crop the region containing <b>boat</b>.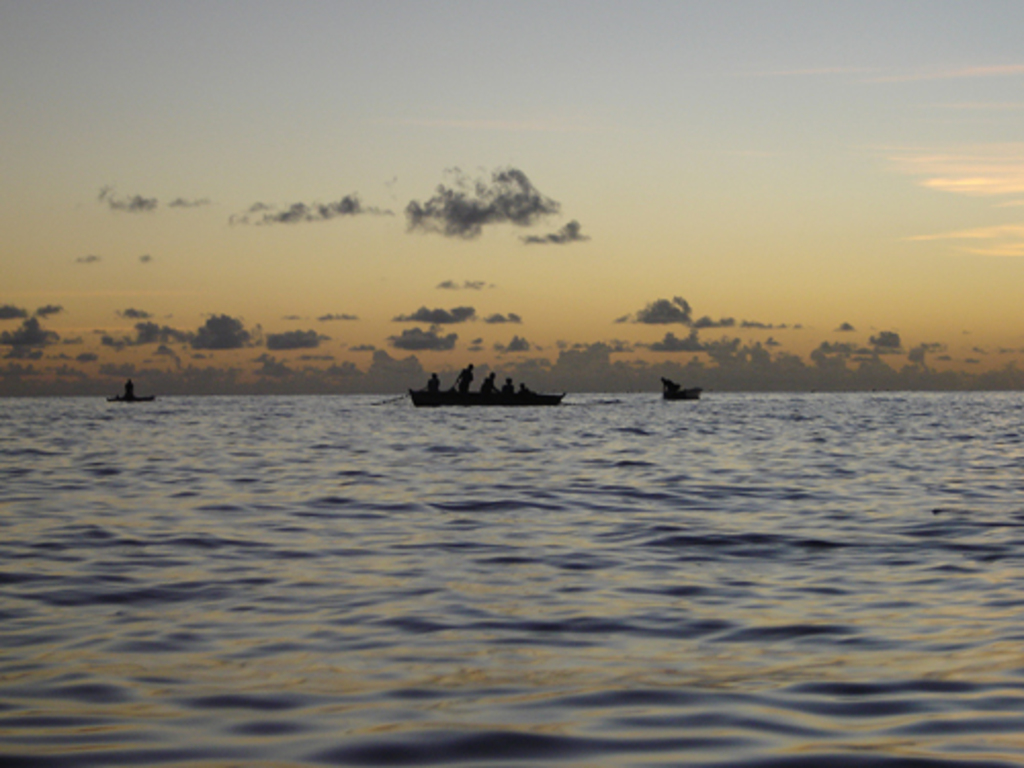
Crop region: bbox=(100, 393, 160, 403).
